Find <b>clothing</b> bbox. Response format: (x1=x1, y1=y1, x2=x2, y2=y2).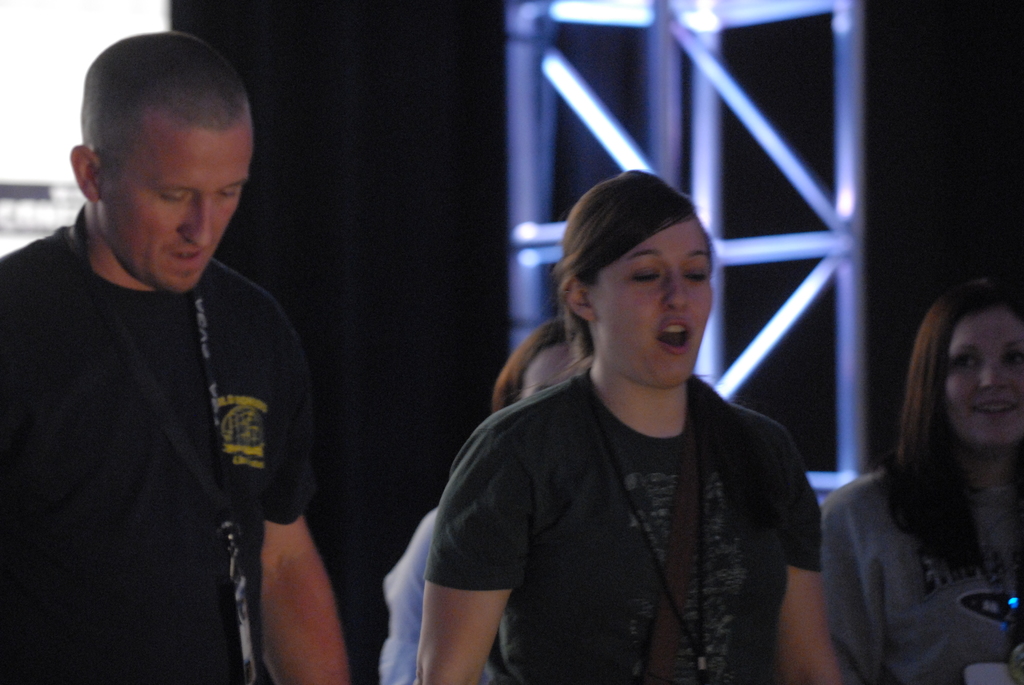
(x1=821, y1=455, x2=1023, y2=684).
